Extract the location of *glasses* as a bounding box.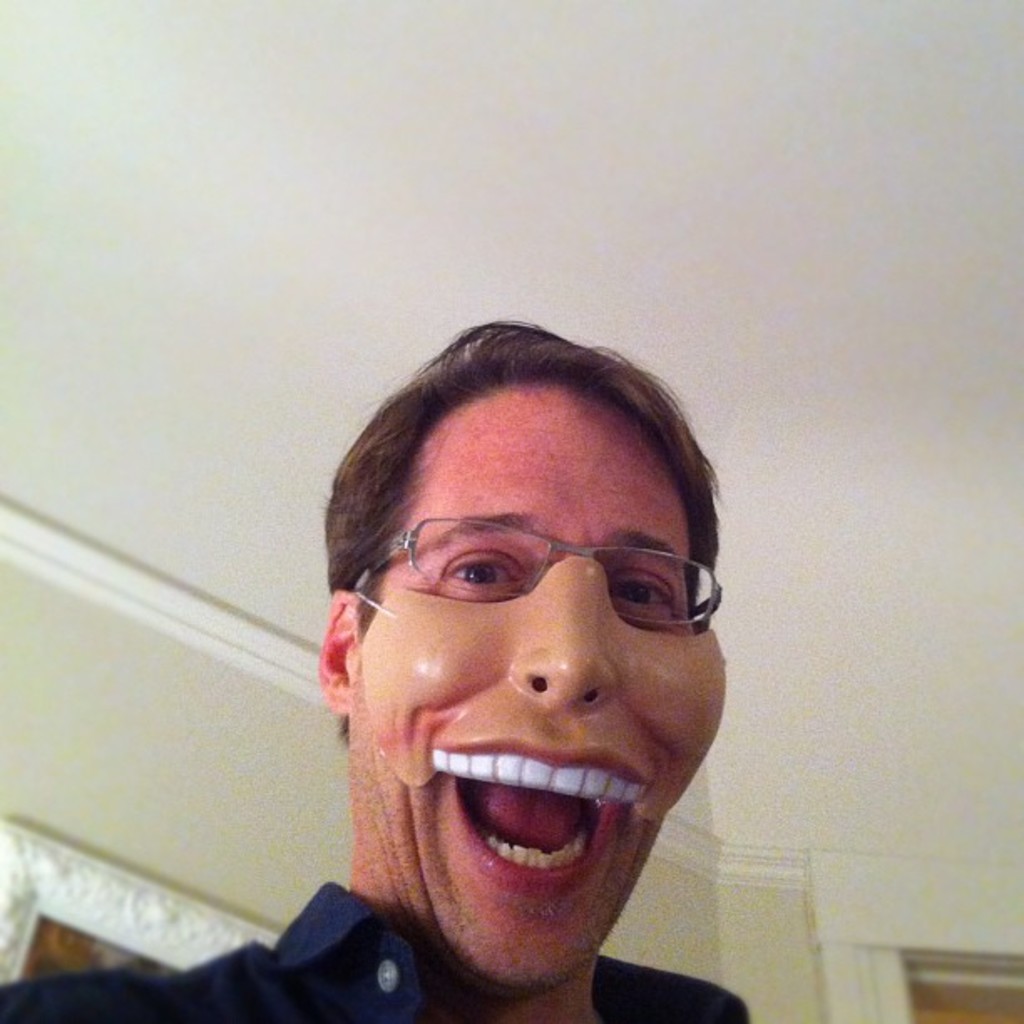
box(345, 510, 733, 624).
